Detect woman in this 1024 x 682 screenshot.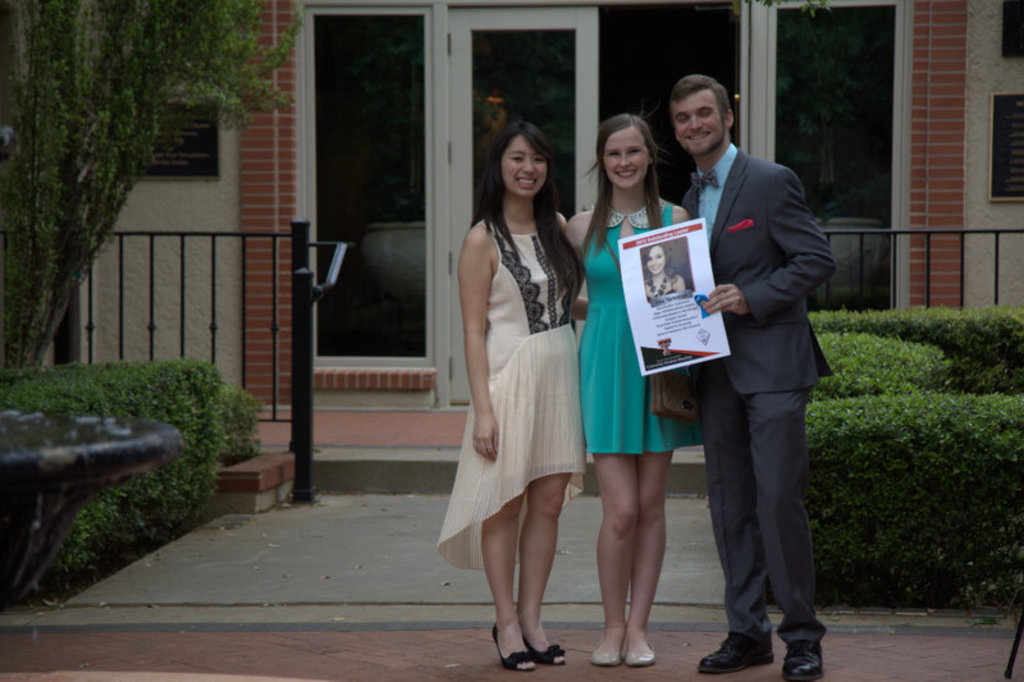
Detection: bbox=[448, 102, 593, 605].
